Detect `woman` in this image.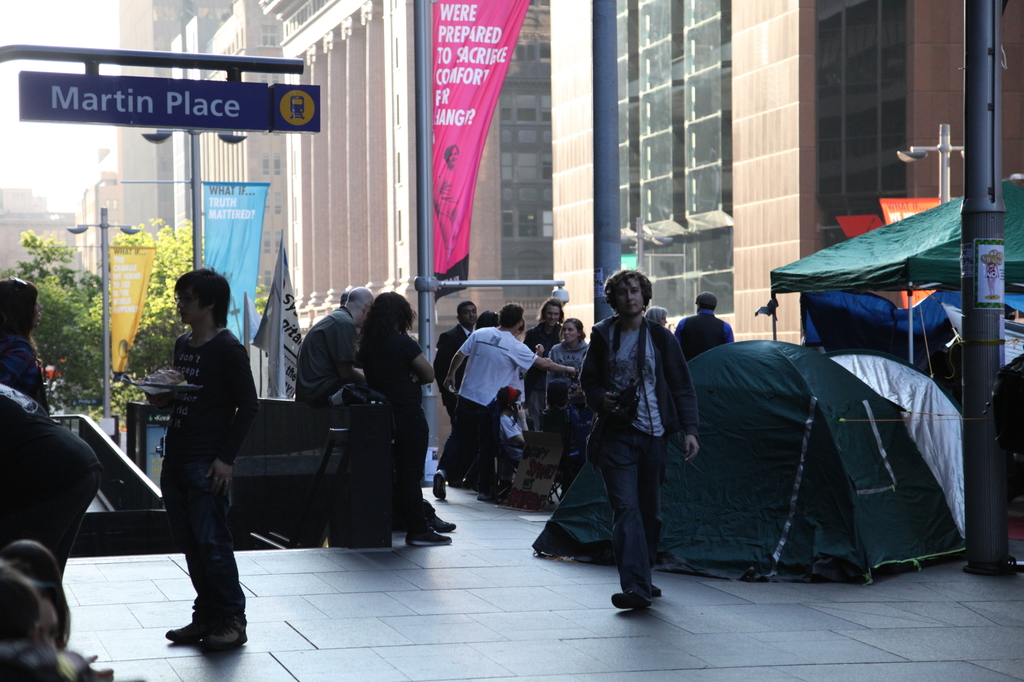
Detection: box(547, 320, 593, 385).
